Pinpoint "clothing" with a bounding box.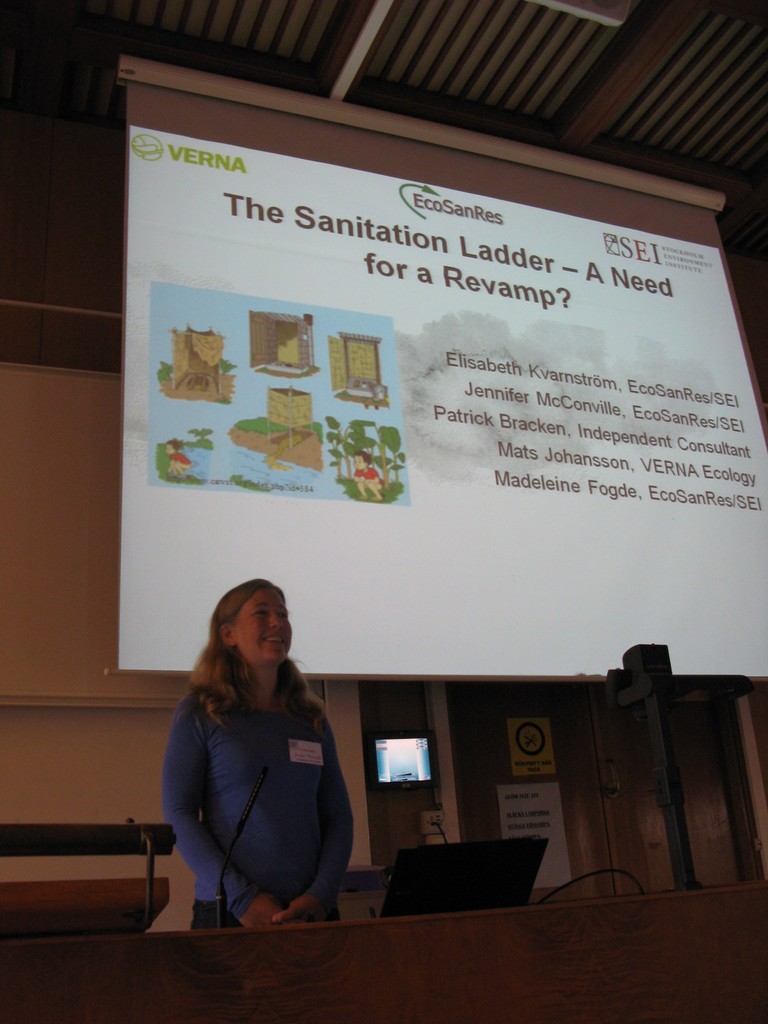
crop(158, 675, 346, 939).
